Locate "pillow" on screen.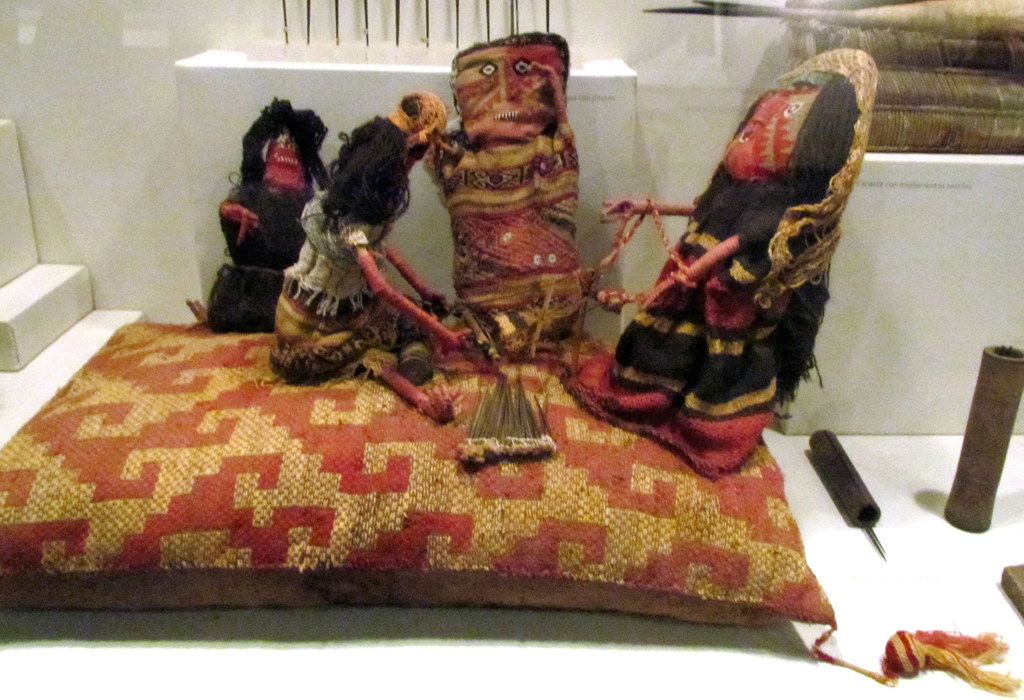
On screen at x1=0 y1=317 x2=1023 y2=699.
